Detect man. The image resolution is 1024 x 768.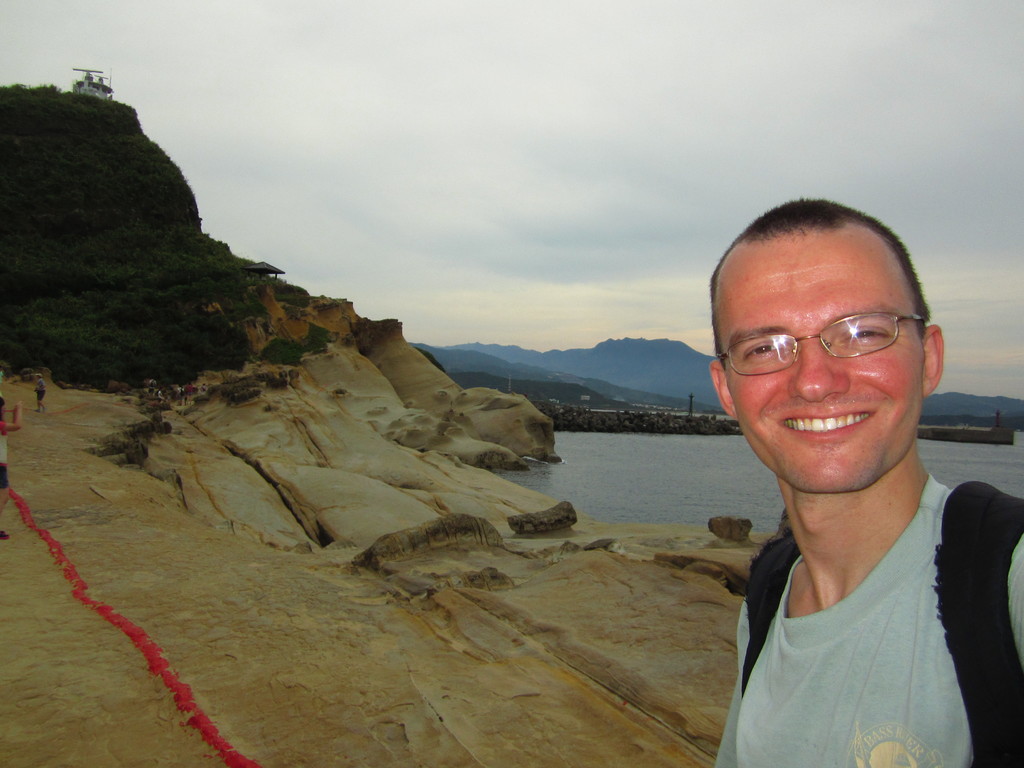
<region>655, 204, 1023, 762</region>.
